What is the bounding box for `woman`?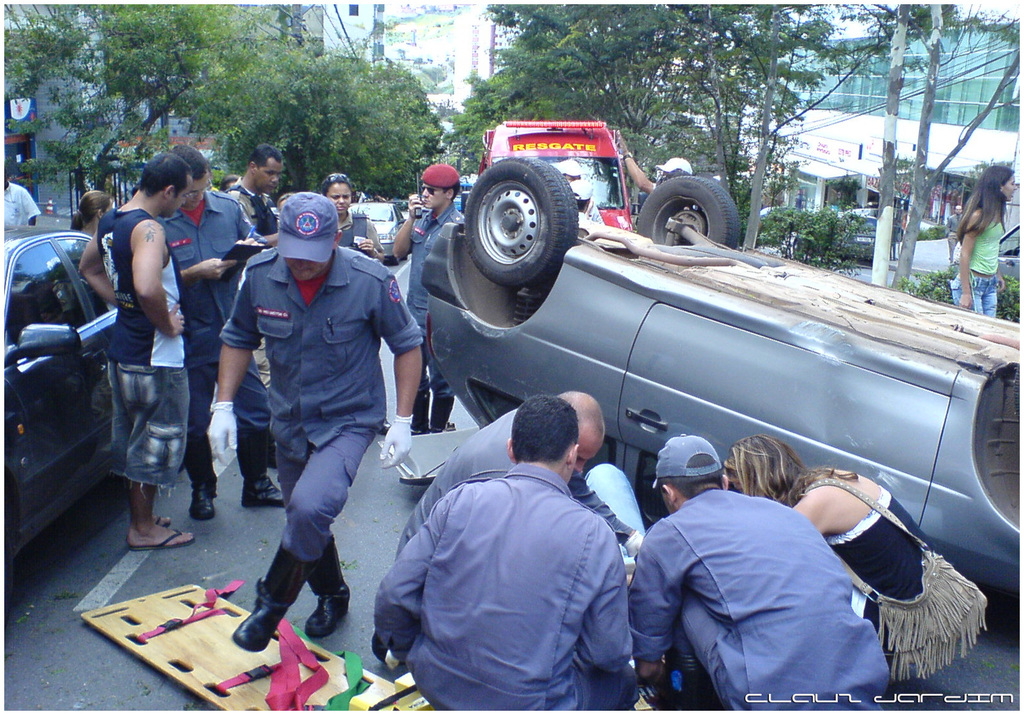
rect(320, 166, 384, 259).
